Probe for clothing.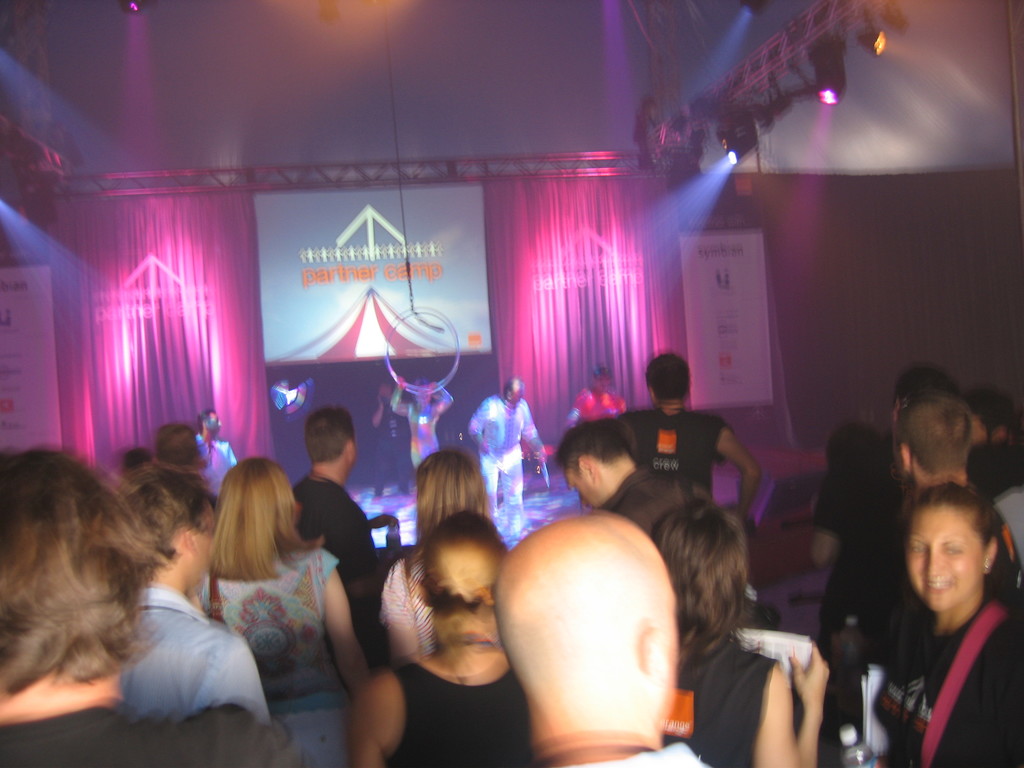
Probe result: <region>568, 381, 625, 424</region>.
